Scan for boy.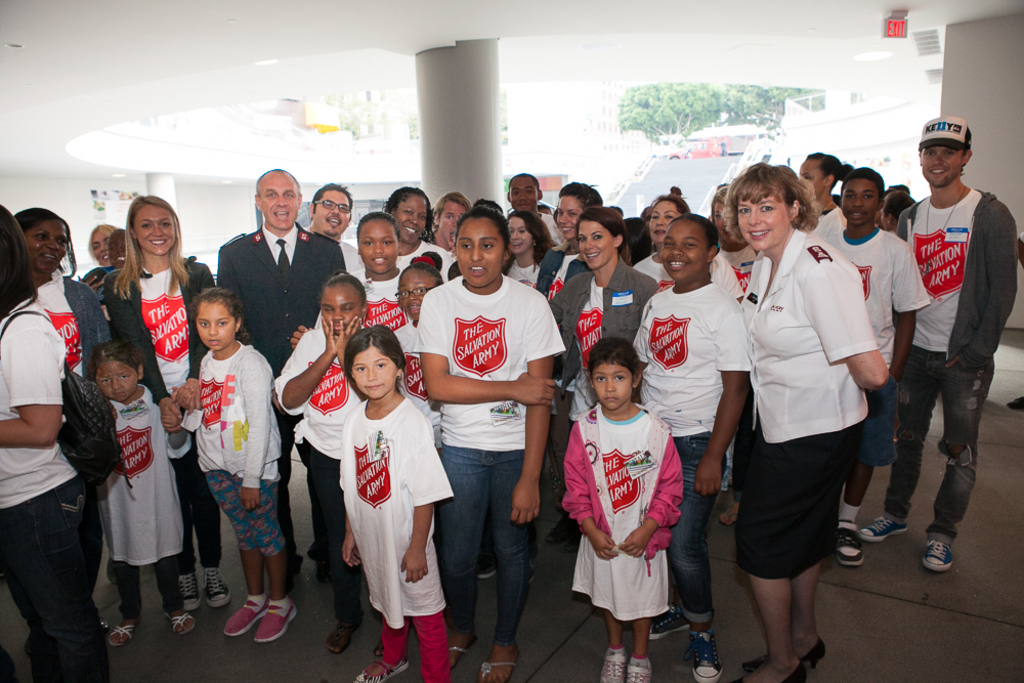
Scan result: bbox=(821, 162, 932, 573).
